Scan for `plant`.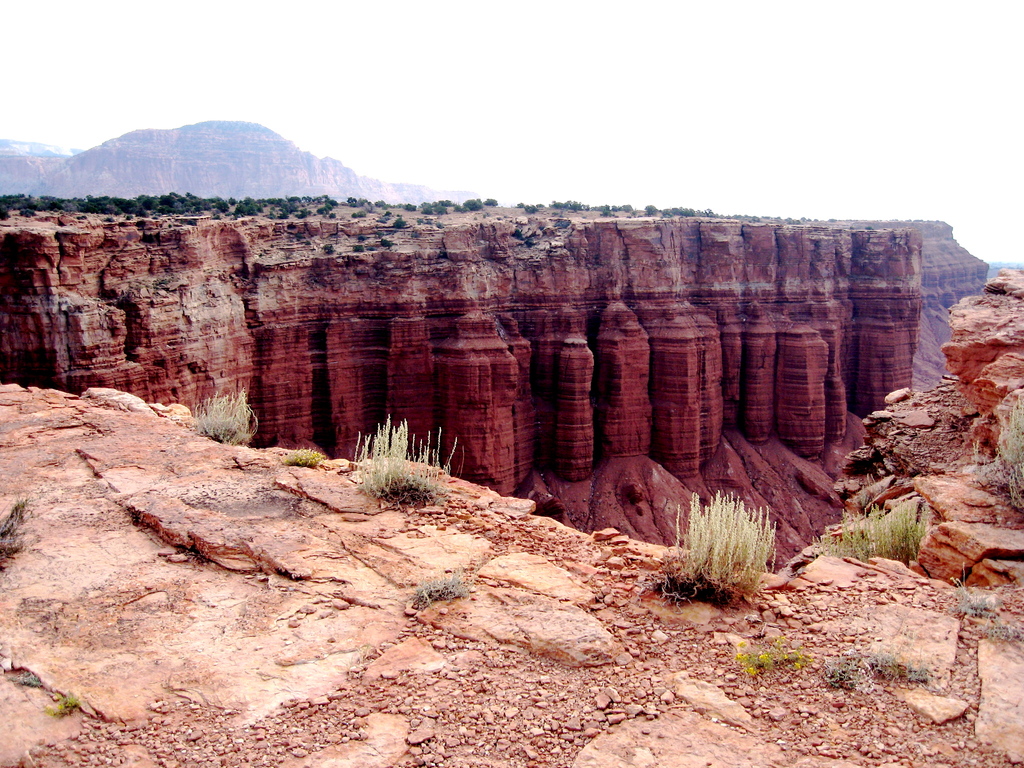
Scan result: (189,386,255,445).
